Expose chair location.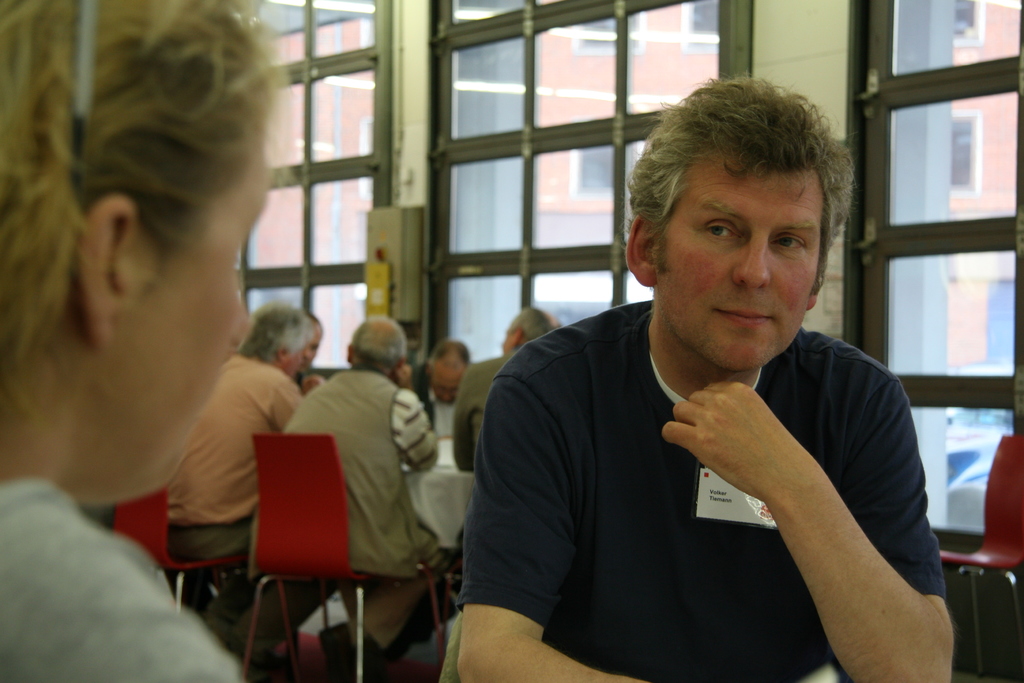
Exposed at Rect(223, 445, 390, 680).
